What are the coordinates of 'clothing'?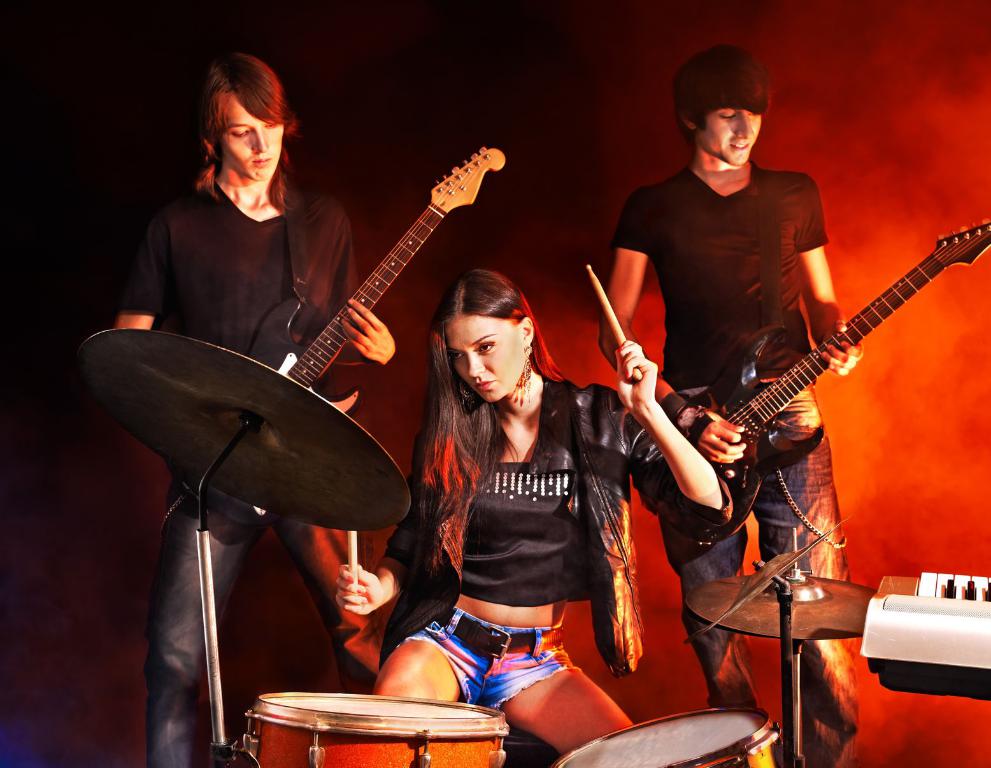
rect(613, 150, 871, 767).
